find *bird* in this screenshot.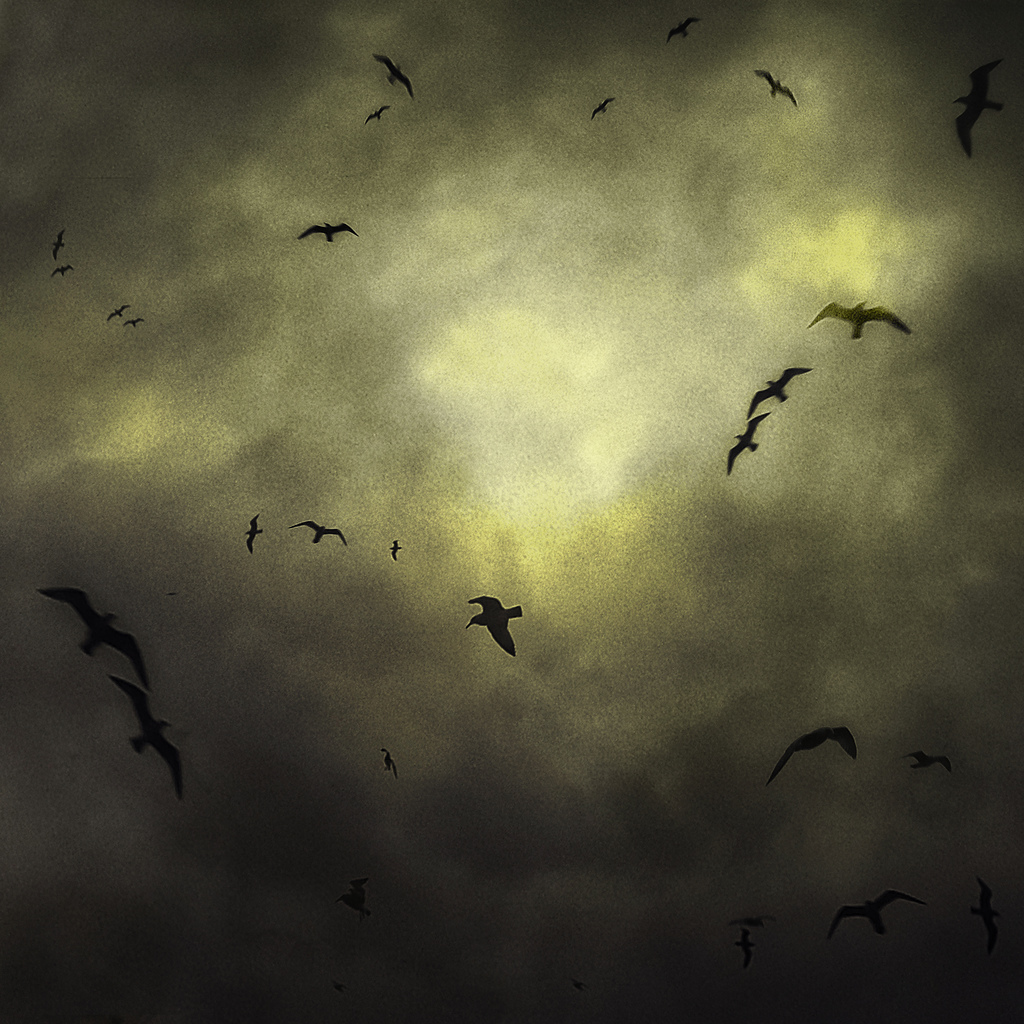
The bounding box for *bird* is (x1=245, y1=513, x2=259, y2=552).
